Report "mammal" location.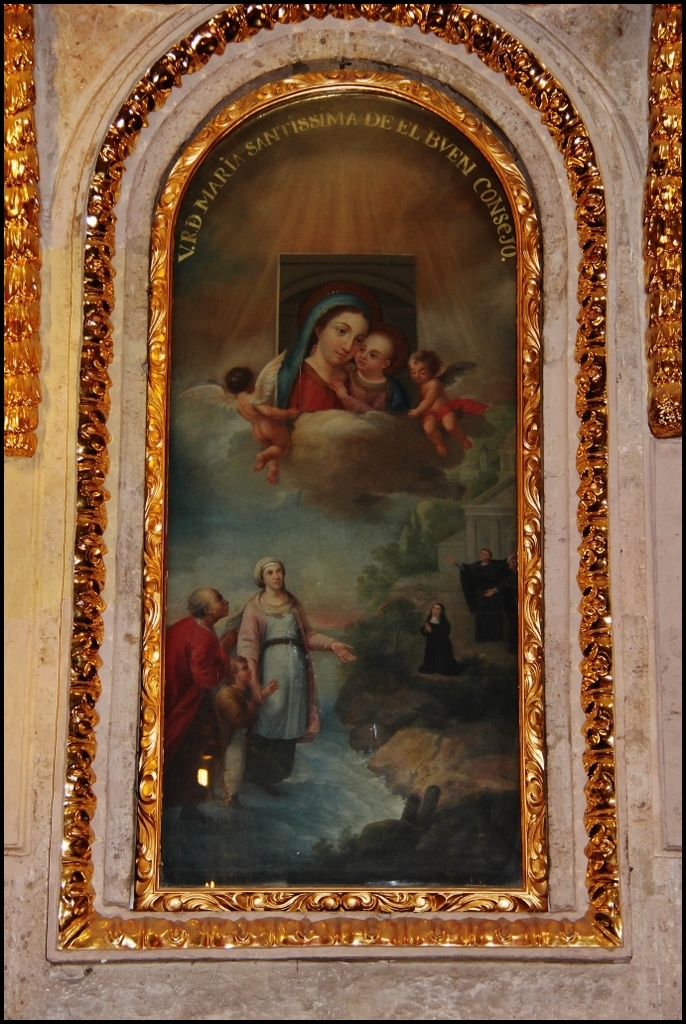
Report: bbox=(329, 325, 414, 418).
